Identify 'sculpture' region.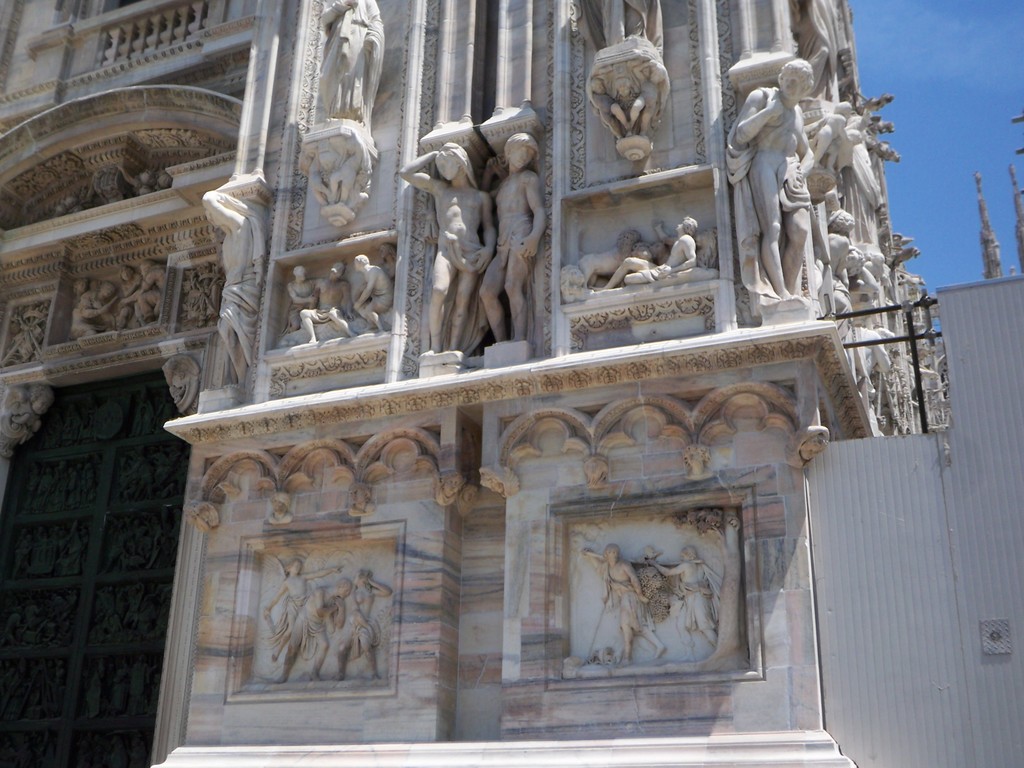
Region: l=266, t=573, r=347, b=679.
